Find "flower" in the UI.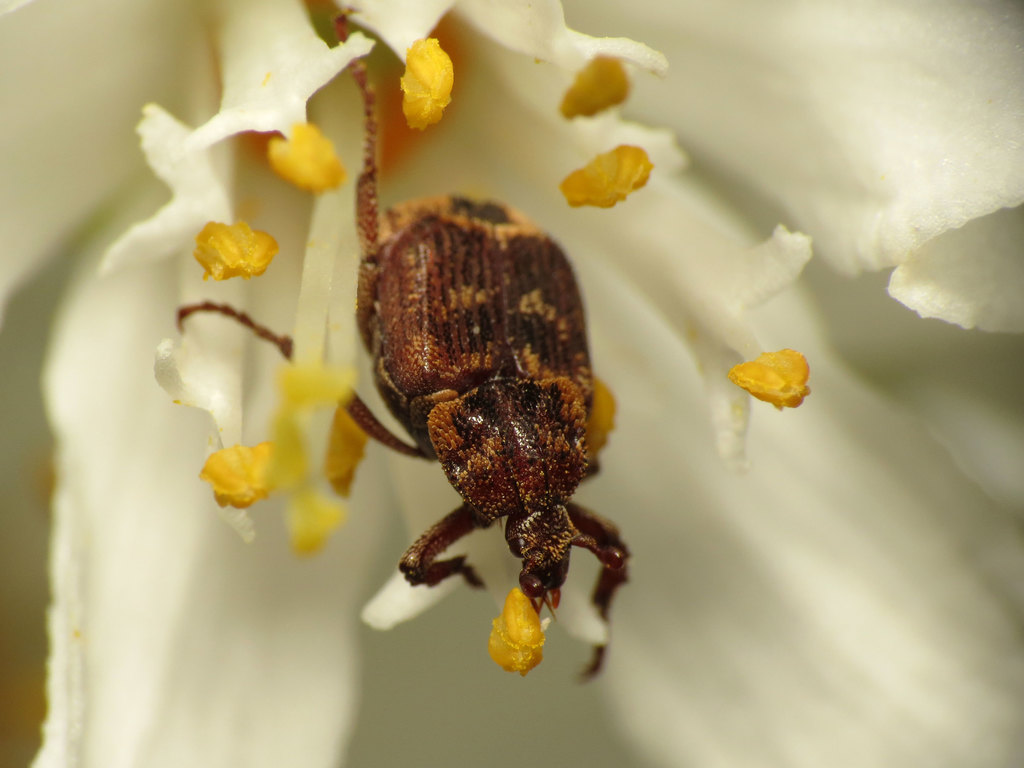
UI element at 19, 0, 1023, 767.
